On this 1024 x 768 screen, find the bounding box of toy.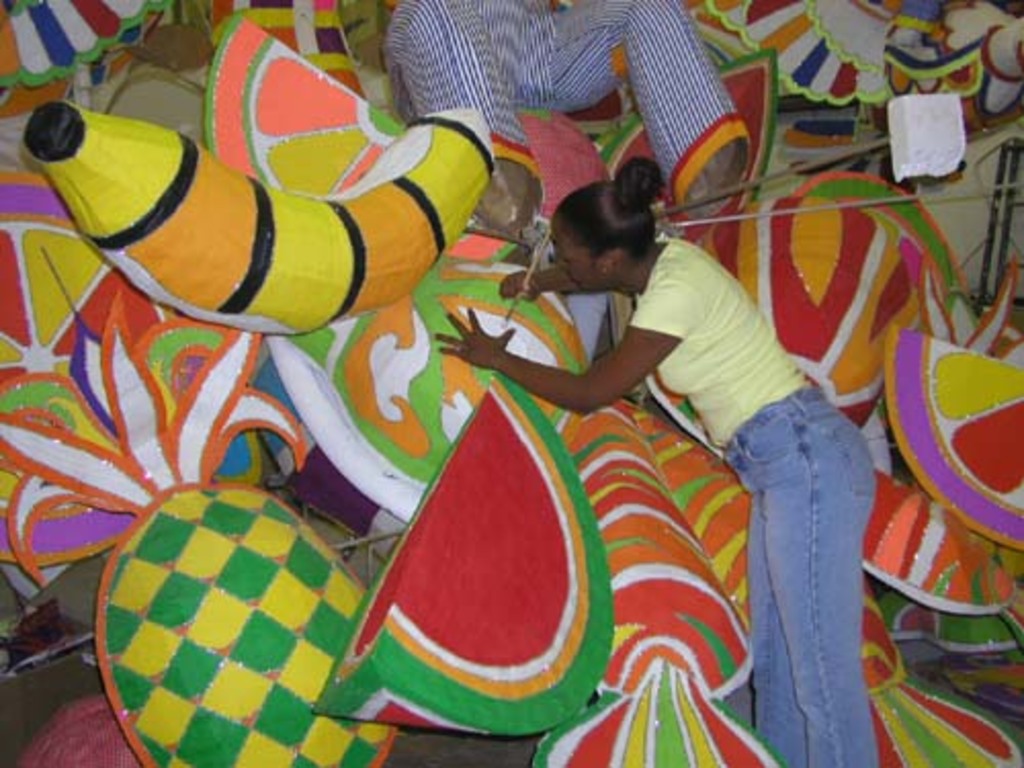
Bounding box: [left=877, top=319, right=1022, bottom=553].
